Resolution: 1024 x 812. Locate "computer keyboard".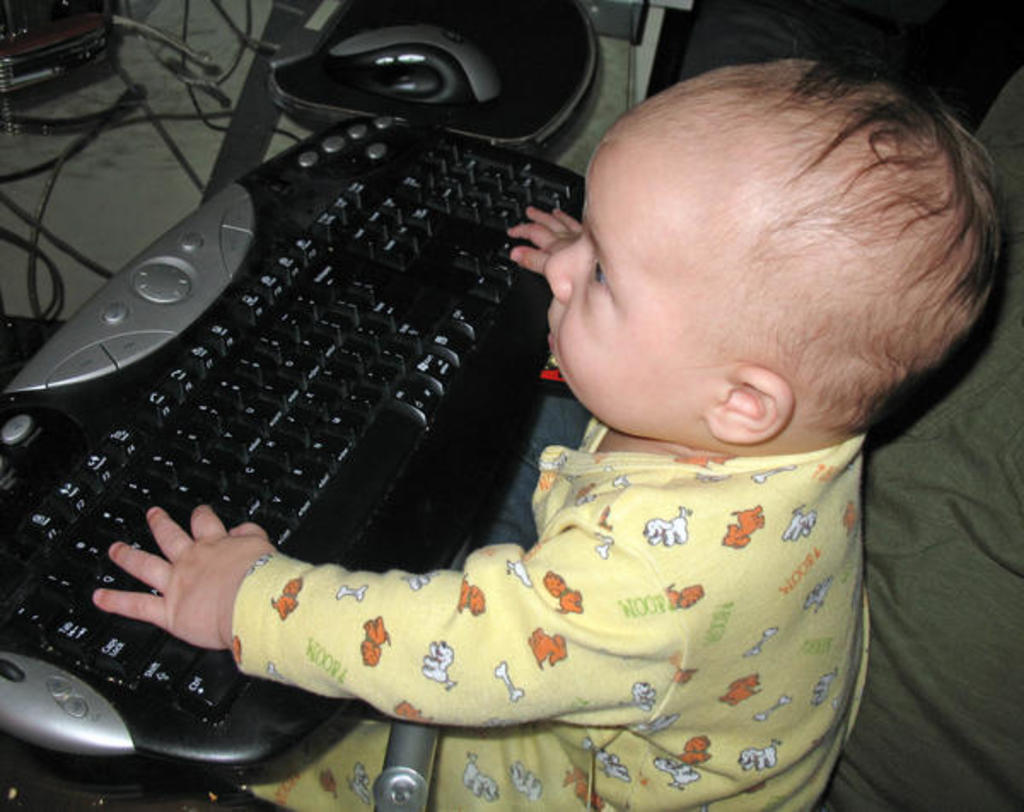
bbox=(0, 114, 589, 785).
